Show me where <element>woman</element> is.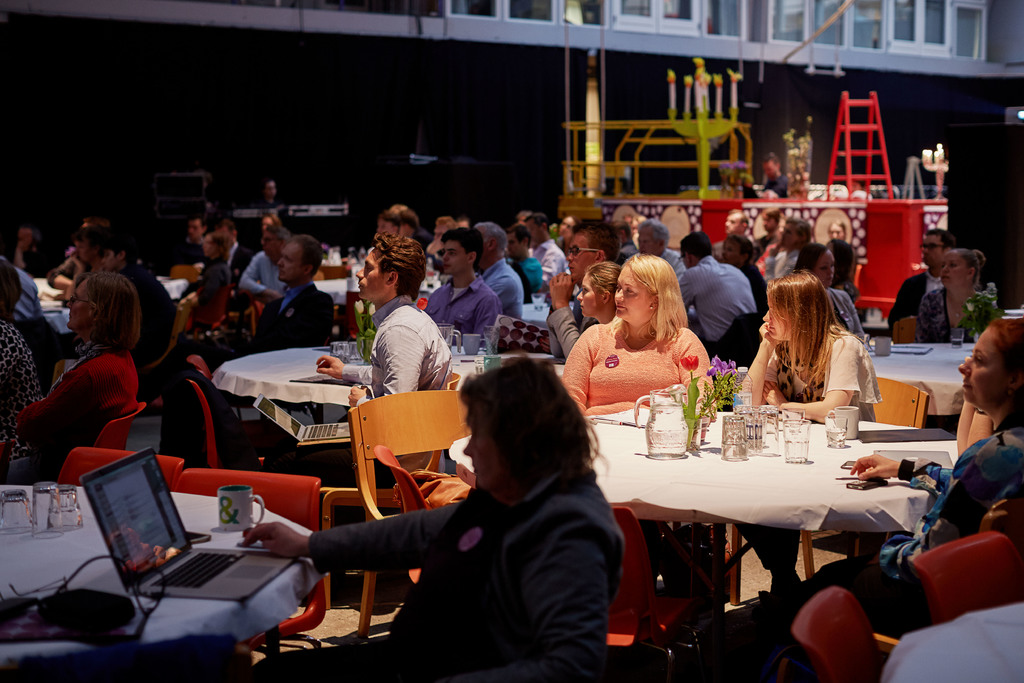
<element>woman</element> is at [573, 245, 724, 433].
